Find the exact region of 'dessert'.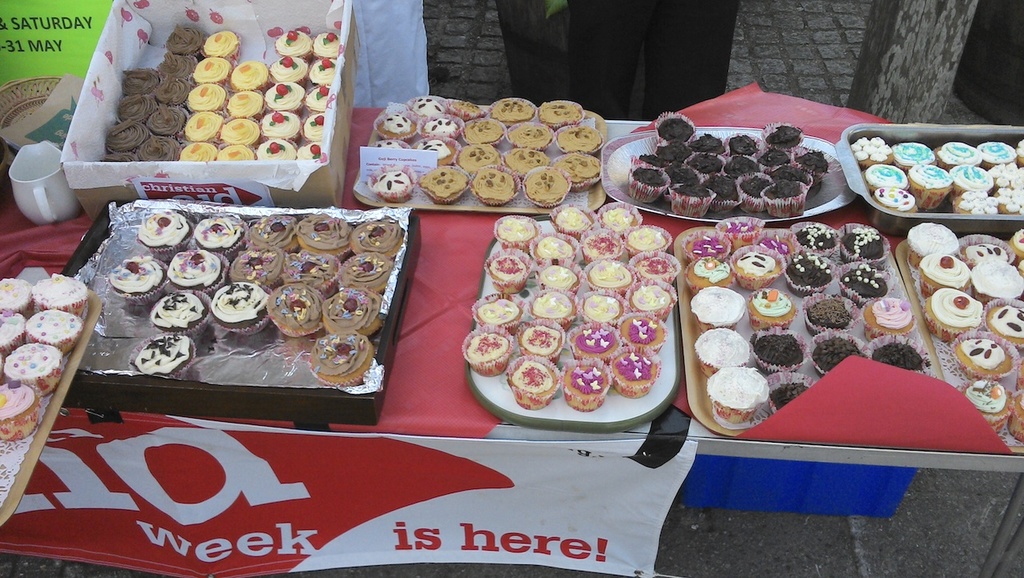
Exact region: <bbox>426, 173, 470, 195</bbox>.
